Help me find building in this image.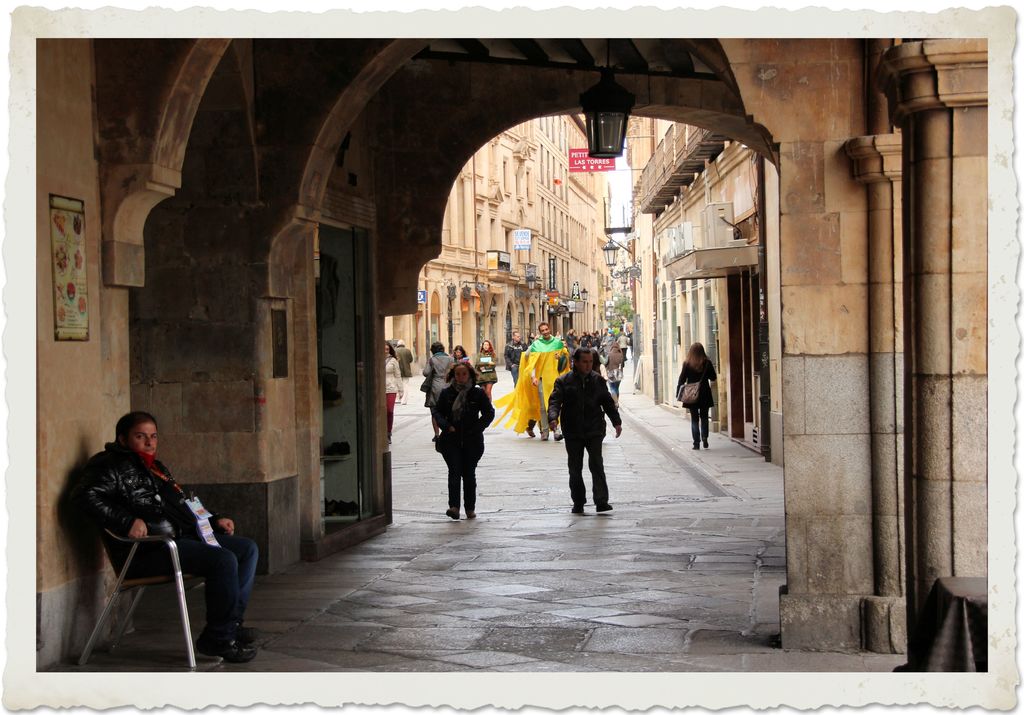
Found it: bbox(386, 104, 616, 379).
